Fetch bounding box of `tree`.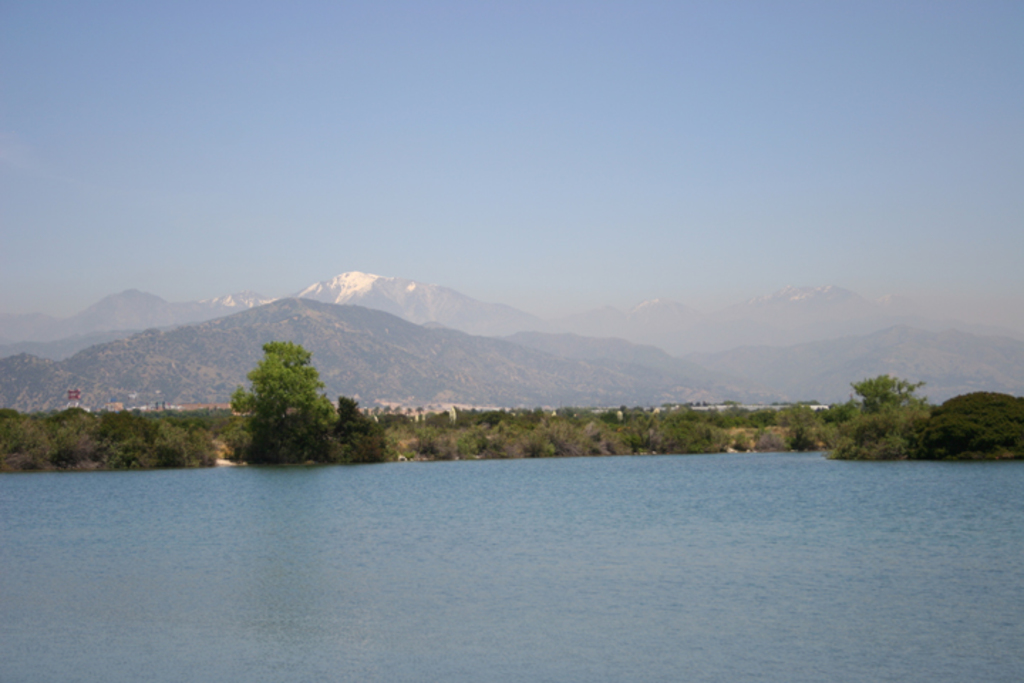
Bbox: <bbox>850, 376, 927, 420</bbox>.
